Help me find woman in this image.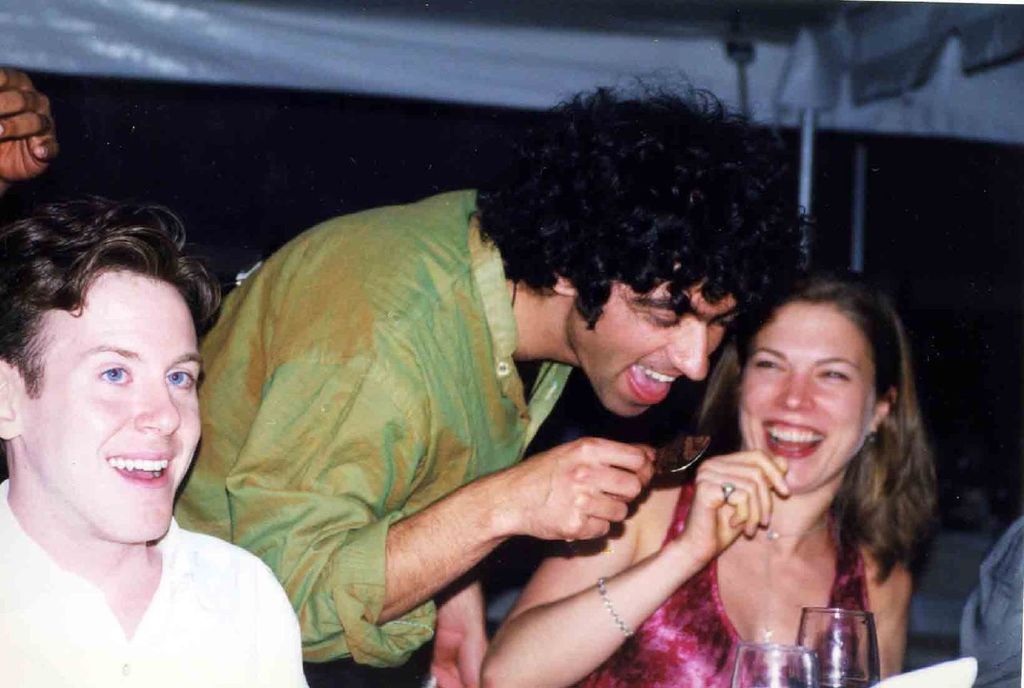
Found it: left=481, top=262, right=940, bottom=687.
